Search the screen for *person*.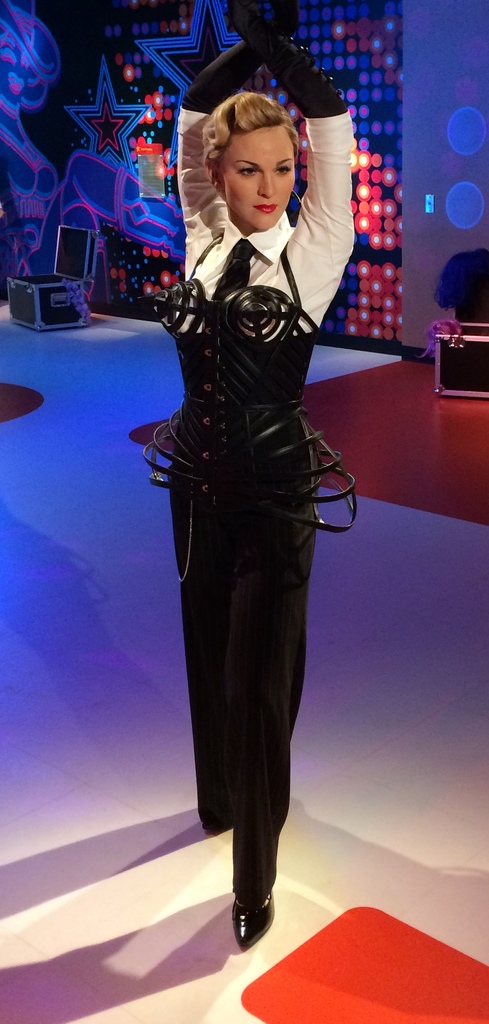
Found at x1=167 y1=0 x2=354 y2=949.
